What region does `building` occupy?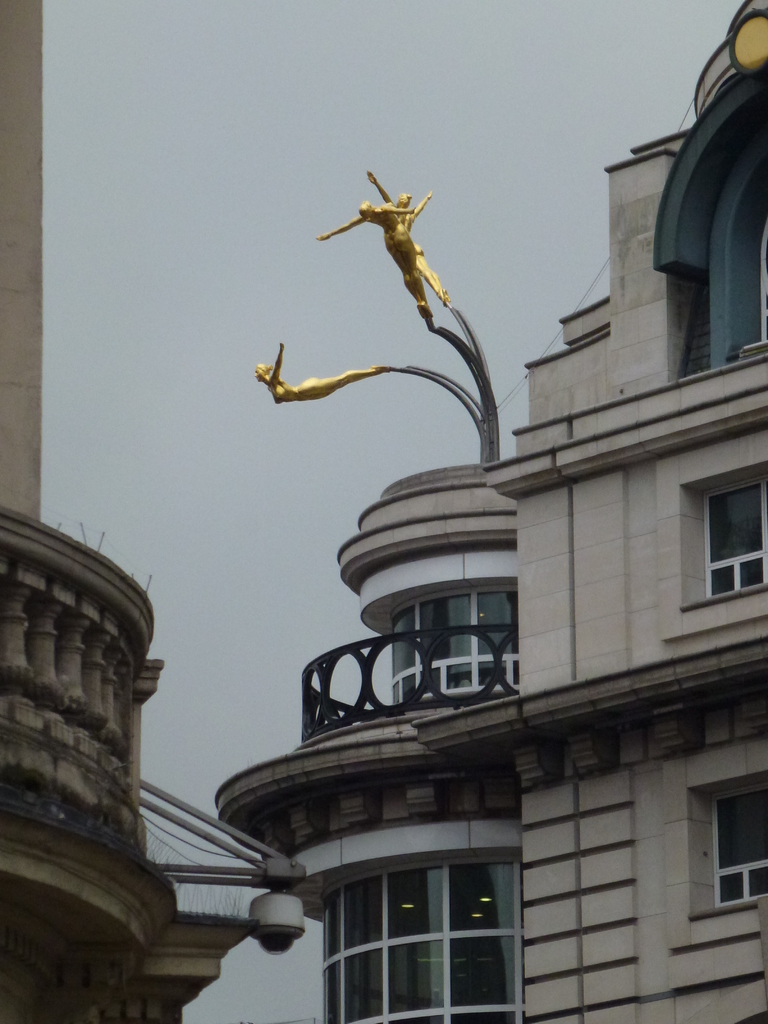
(x1=486, y1=0, x2=767, y2=1023).
